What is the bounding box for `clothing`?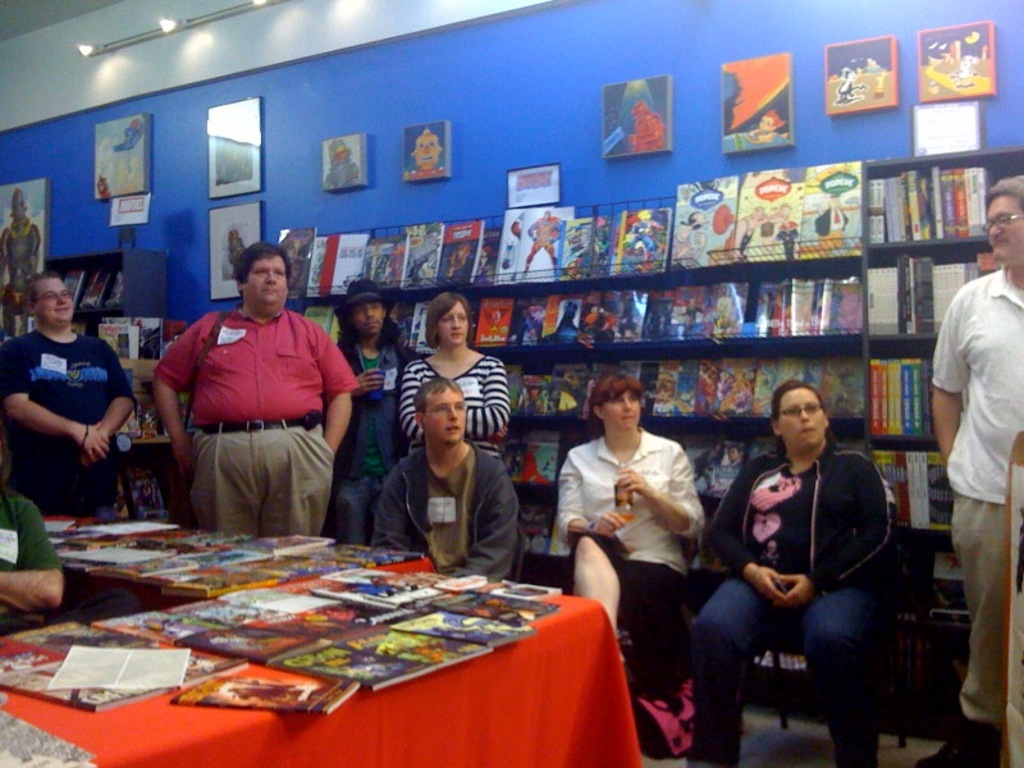
(left=380, top=452, right=531, bottom=603).
